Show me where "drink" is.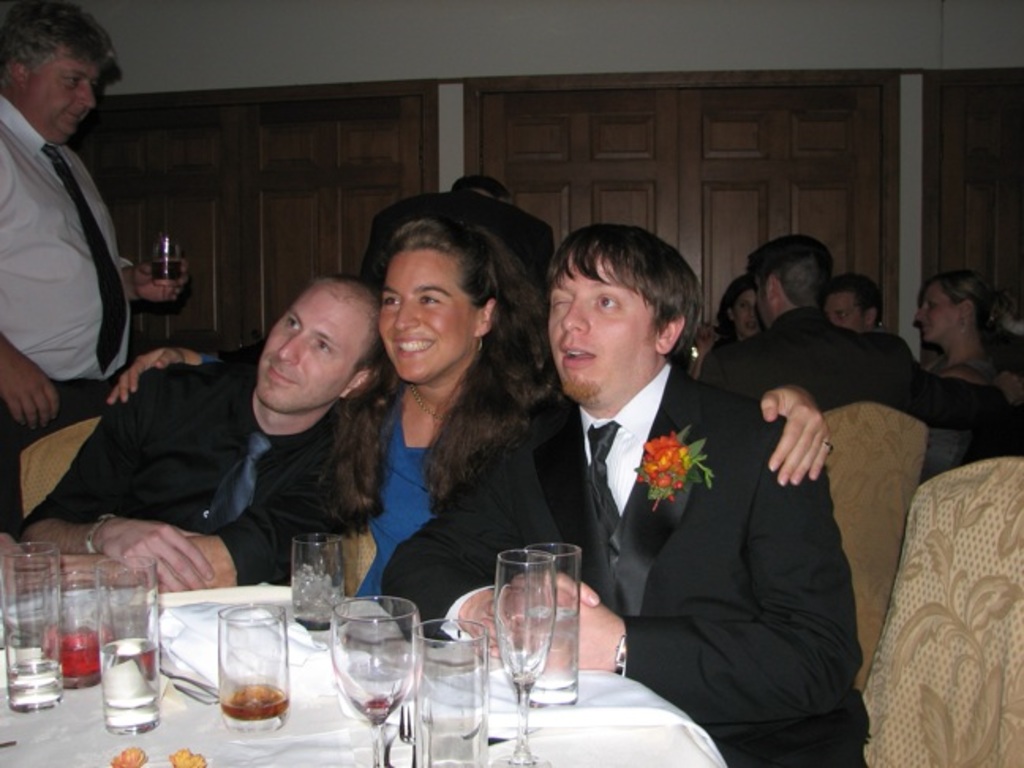
"drink" is at bbox(523, 599, 585, 700).
